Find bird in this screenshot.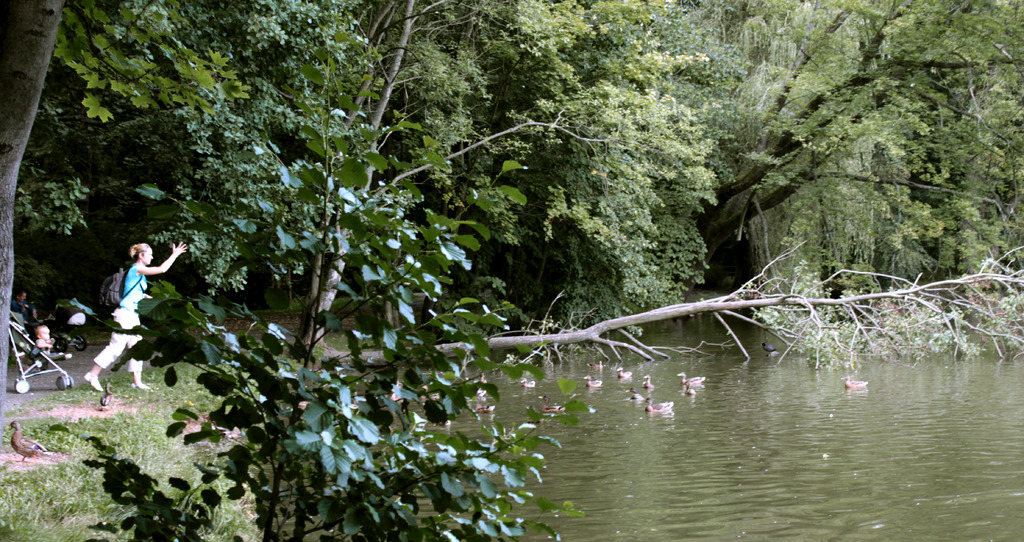
The bounding box for bird is pyautogui.locateOnScreen(833, 368, 869, 393).
